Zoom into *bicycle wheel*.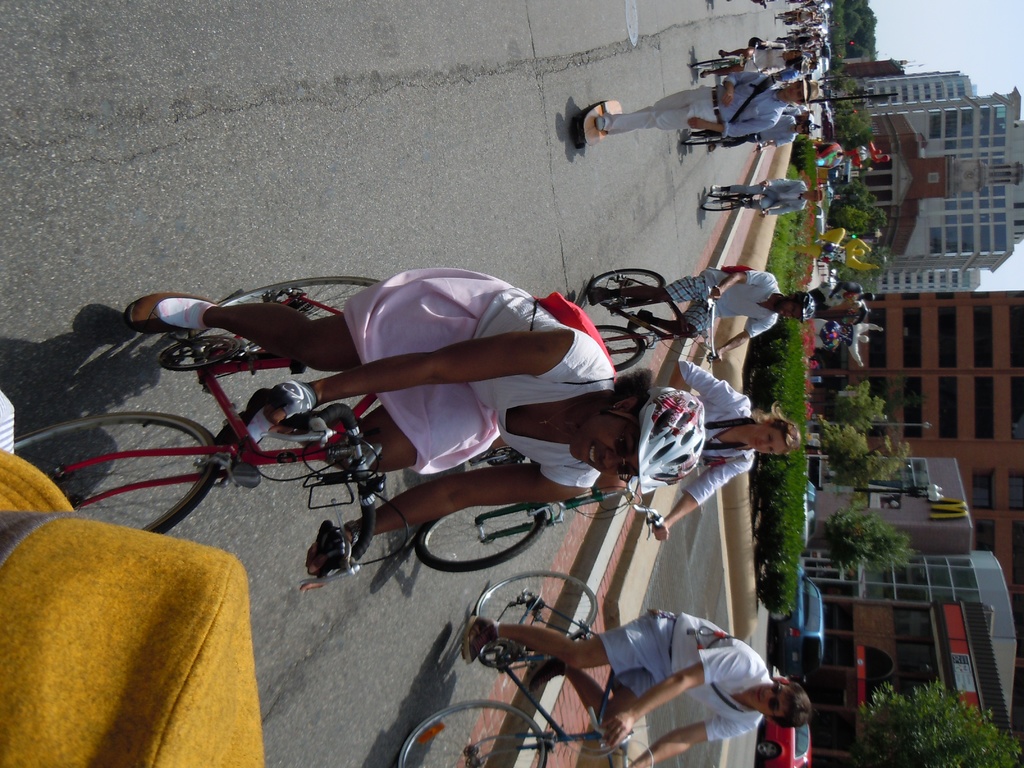
Zoom target: 477:566:600:651.
